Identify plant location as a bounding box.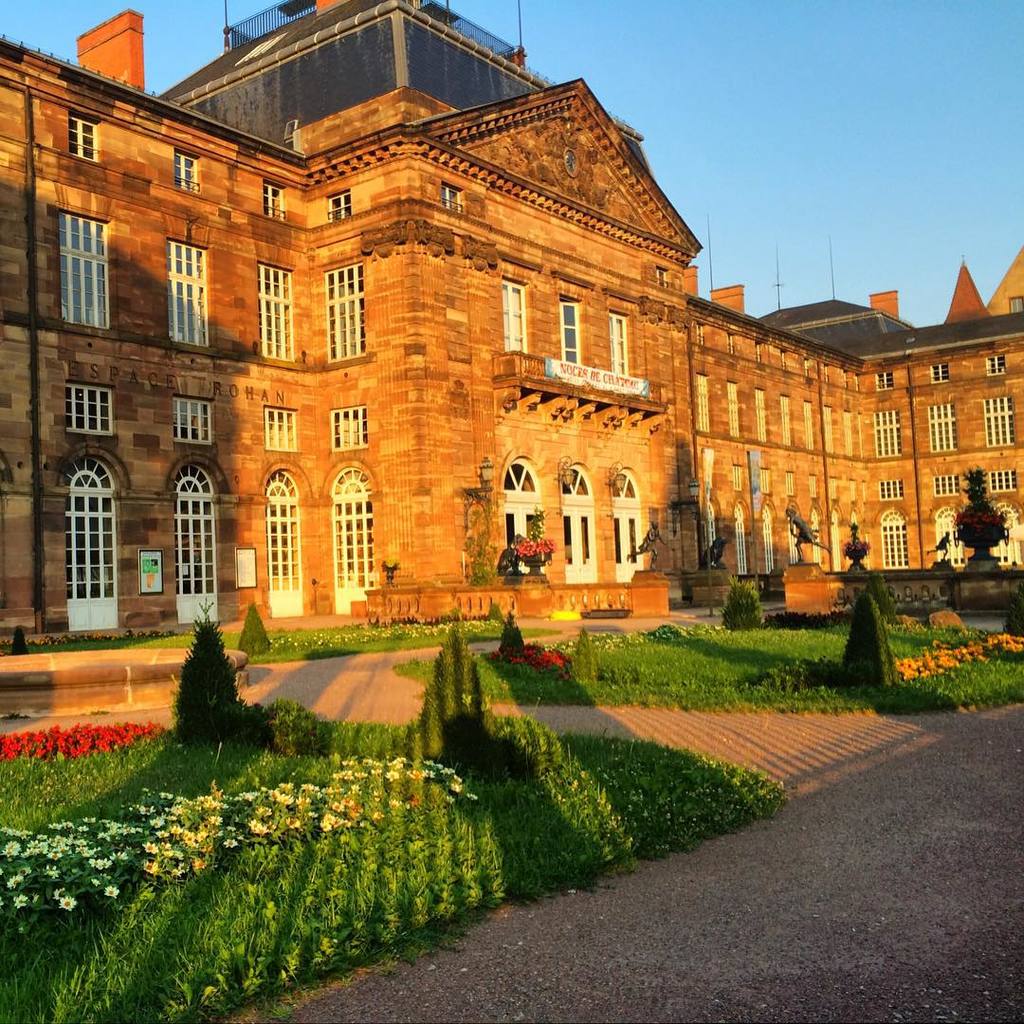
(x1=221, y1=617, x2=504, y2=654).
